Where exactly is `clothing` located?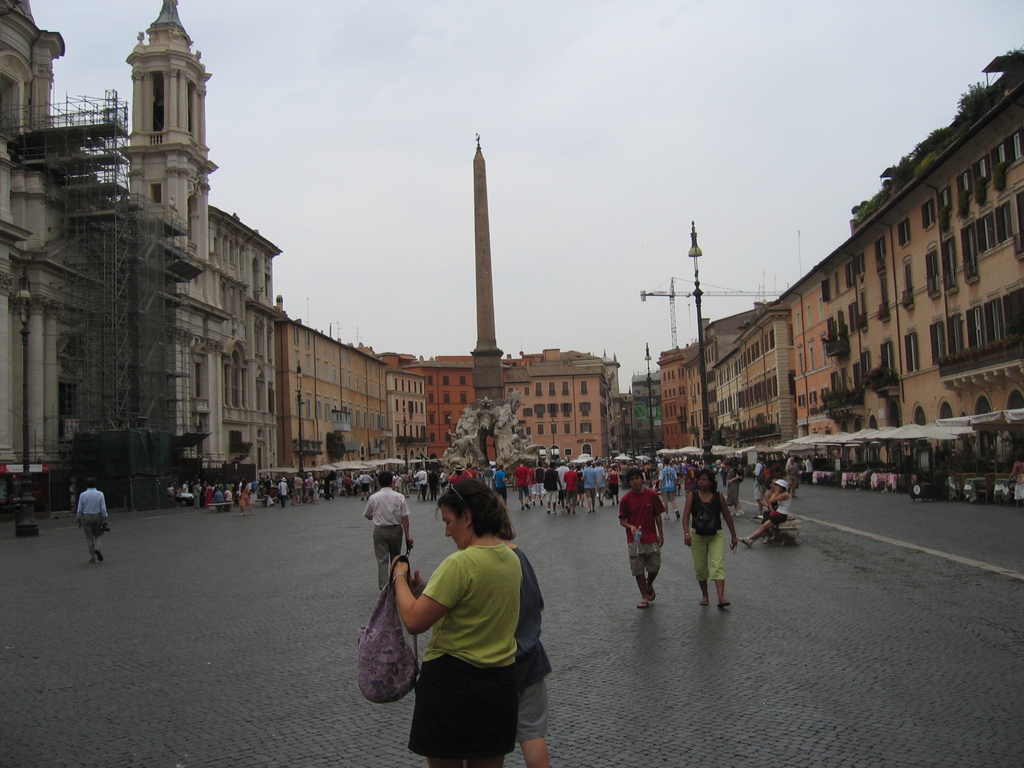
Its bounding box is {"x1": 547, "y1": 468, "x2": 561, "y2": 513}.
